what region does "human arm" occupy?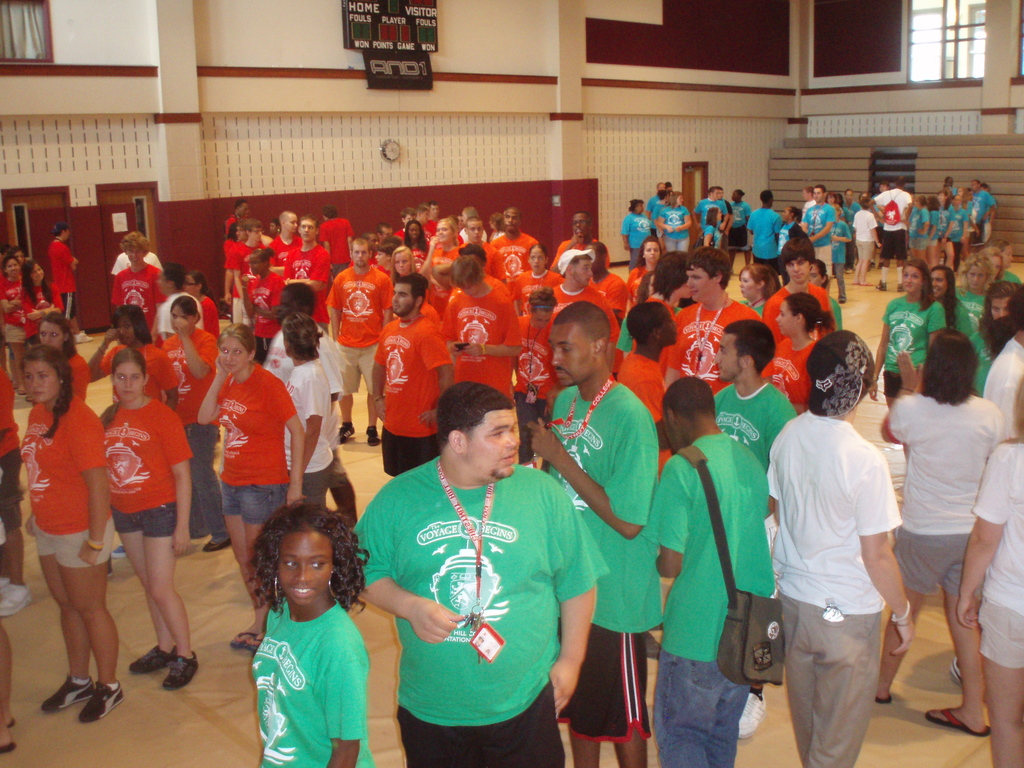
<box>548,491,605,717</box>.
